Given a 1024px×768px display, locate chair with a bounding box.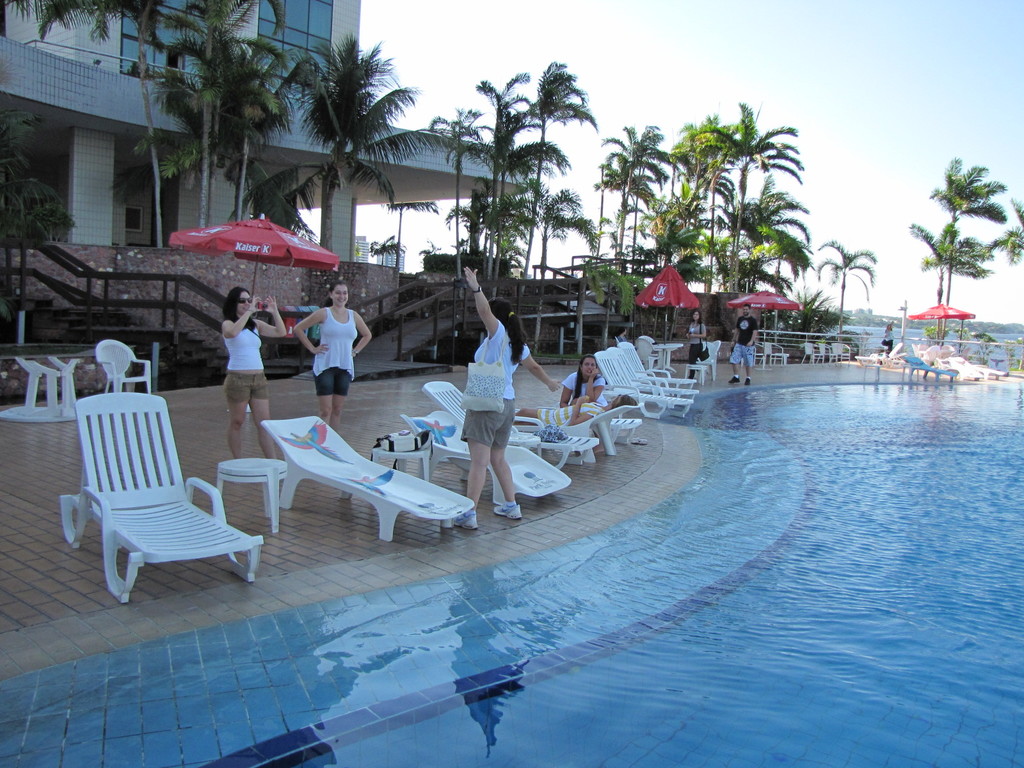
Located: {"x1": 749, "y1": 342, "x2": 765, "y2": 364}.
